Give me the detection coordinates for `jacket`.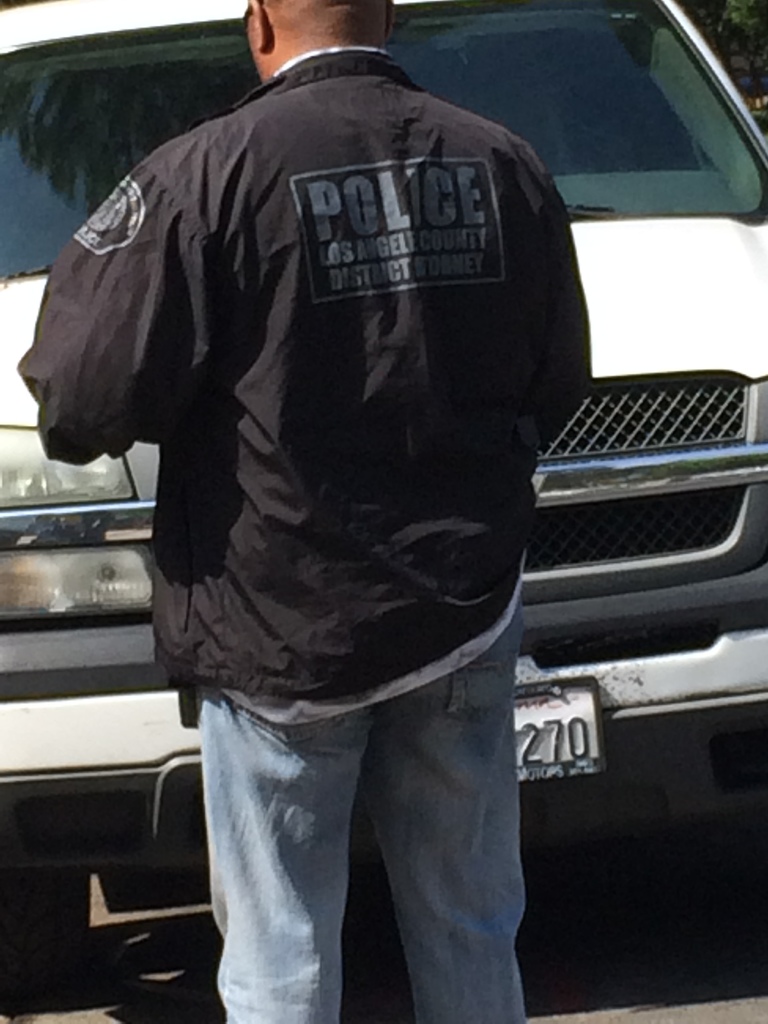
box(106, 79, 571, 702).
